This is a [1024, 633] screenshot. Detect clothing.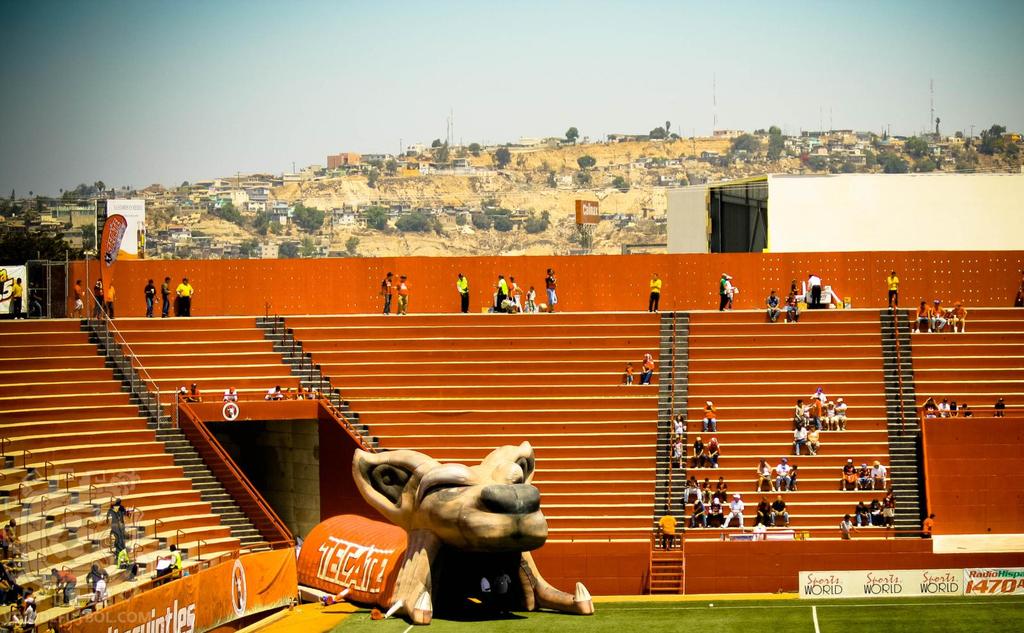
detection(773, 503, 794, 521).
